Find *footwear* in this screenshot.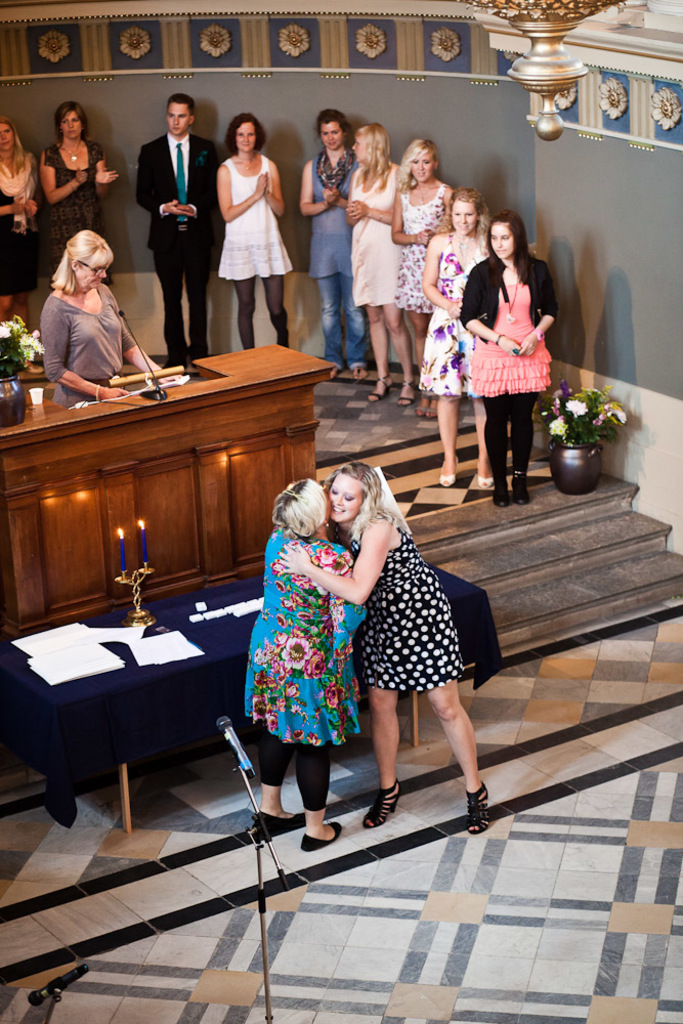
The bounding box for *footwear* is (x1=395, y1=379, x2=420, y2=409).
